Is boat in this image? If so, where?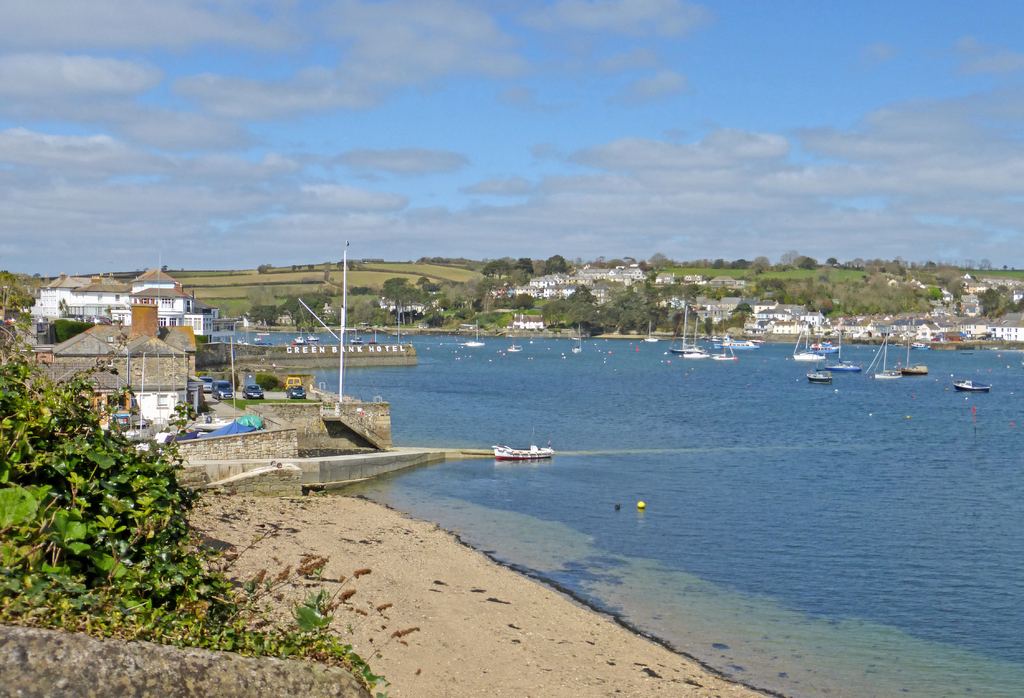
Yes, at <box>506,329,521,350</box>.
